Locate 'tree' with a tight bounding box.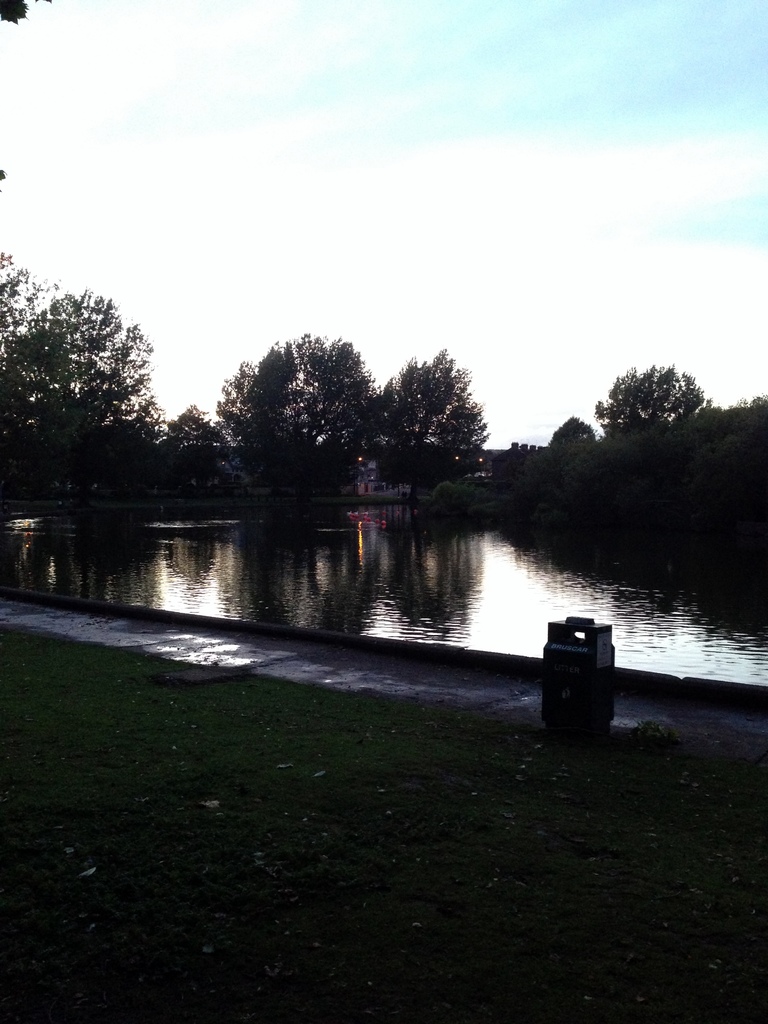
detection(170, 401, 218, 450).
